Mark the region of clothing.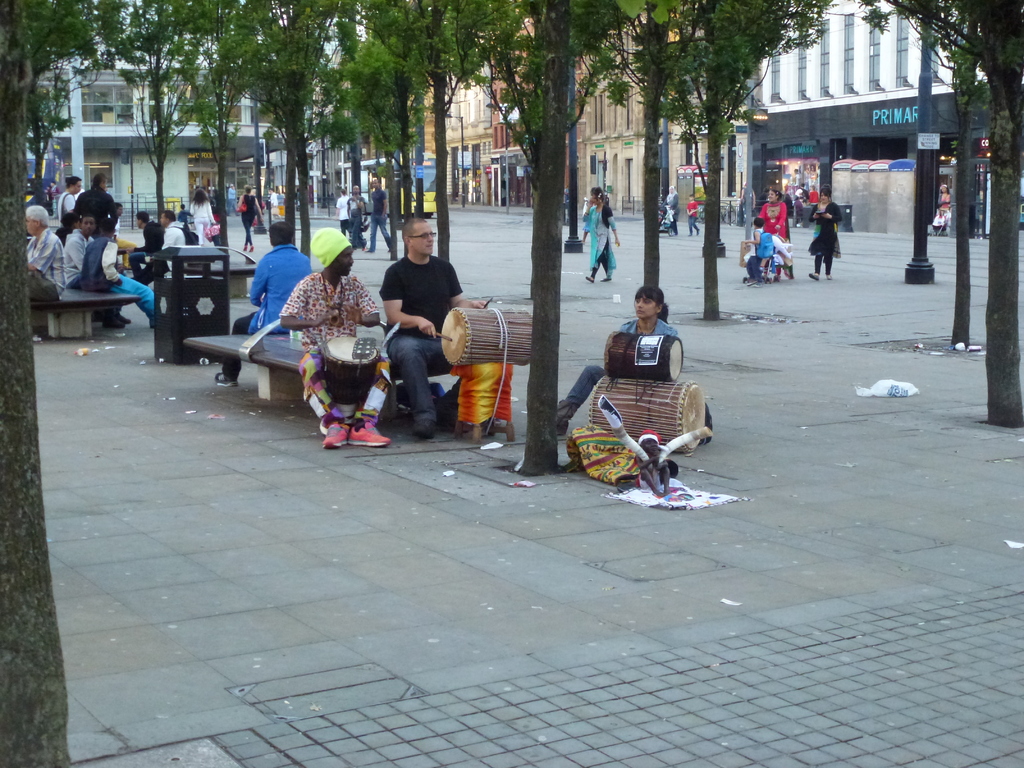
Region: bbox=[184, 204, 221, 246].
